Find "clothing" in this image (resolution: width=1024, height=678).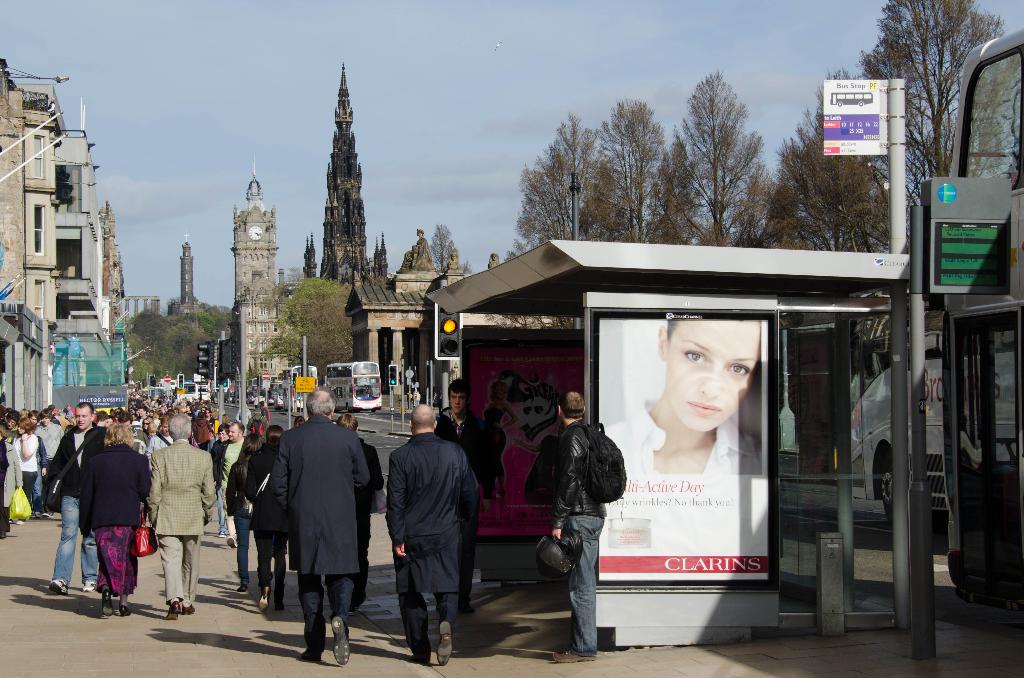
Rect(91, 517, 142, 596).
